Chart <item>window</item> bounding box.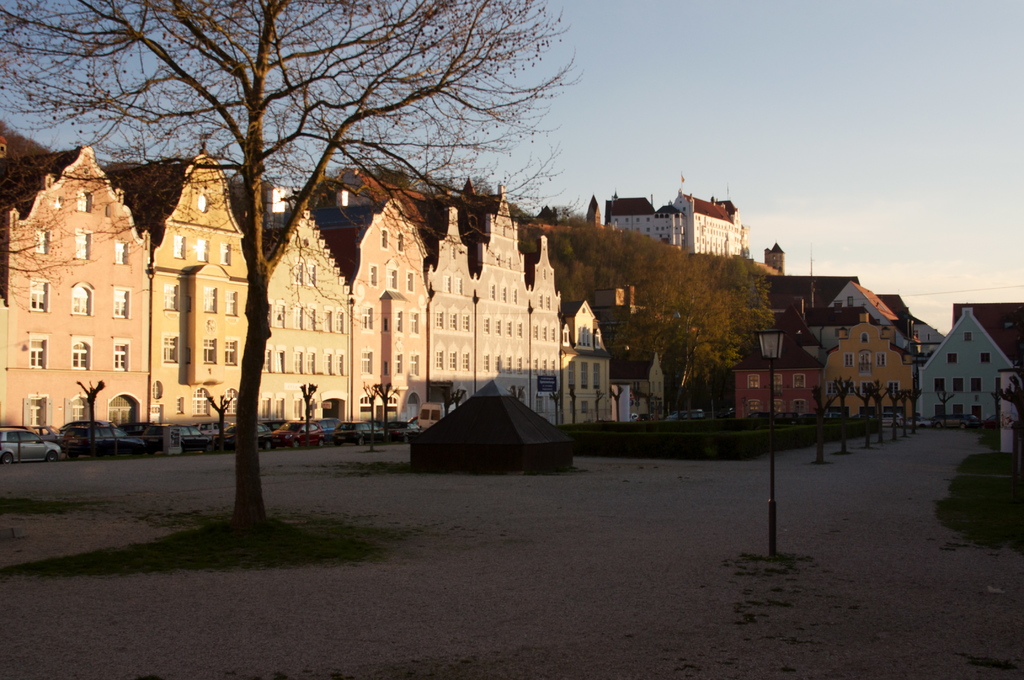
Charted: (x1=394, y1=349, x2=403, y2=378).
